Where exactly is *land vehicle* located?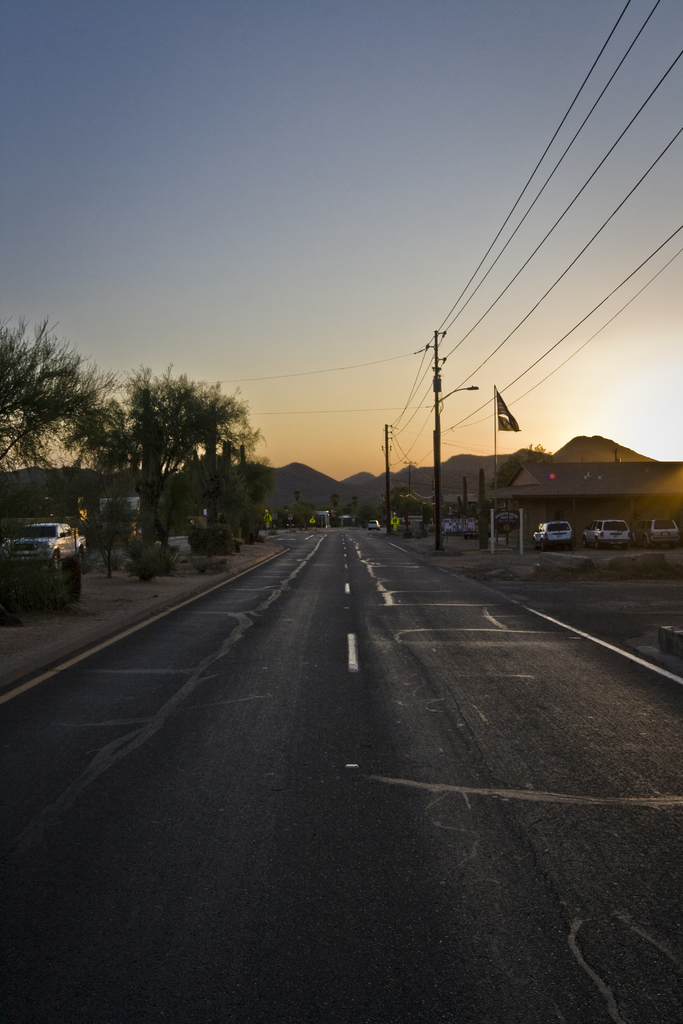
Its bounding box is 637 518 682 543.
